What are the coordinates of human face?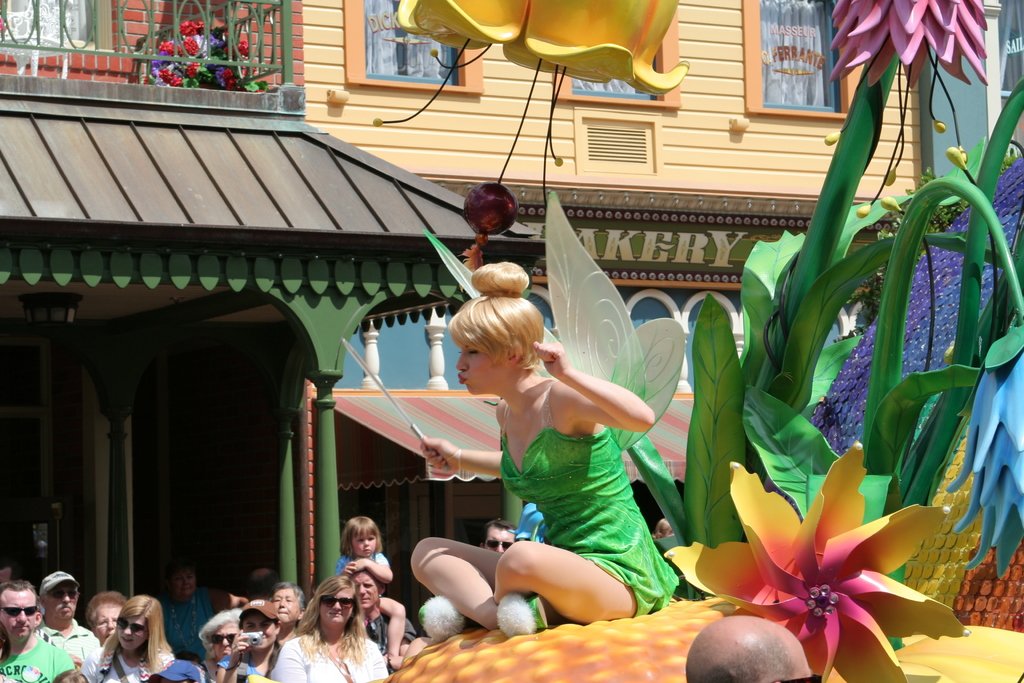
BBox(455, 332, 502, 392).
